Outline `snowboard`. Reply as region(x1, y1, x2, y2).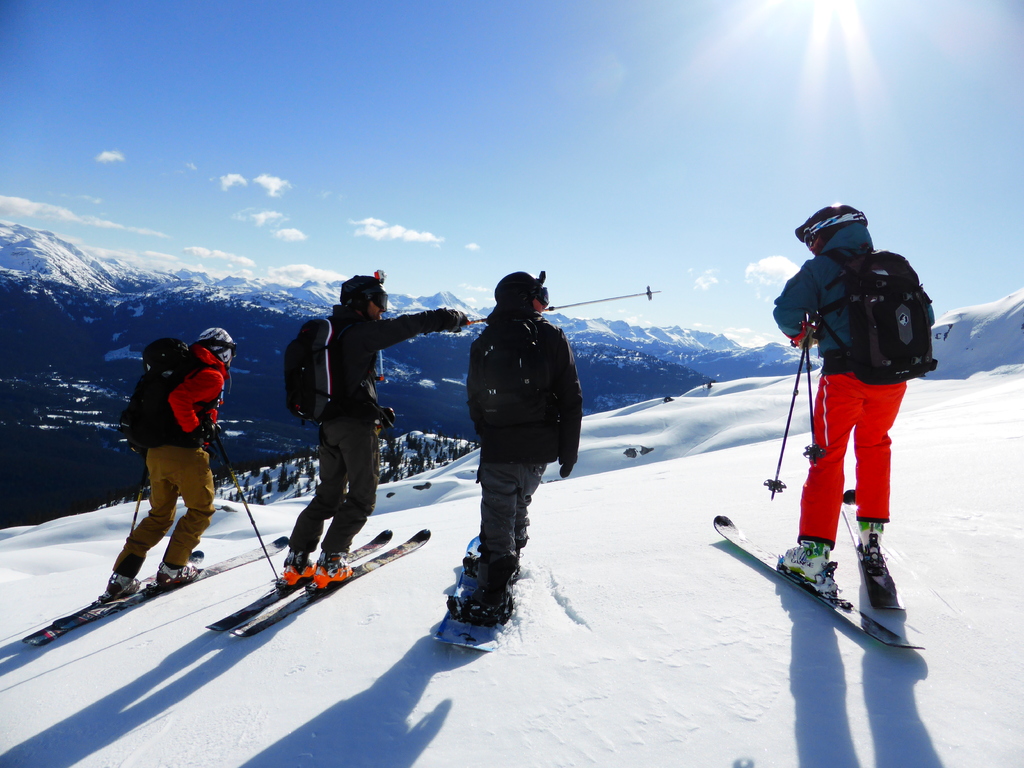
region(836, 475, 911, 612).
